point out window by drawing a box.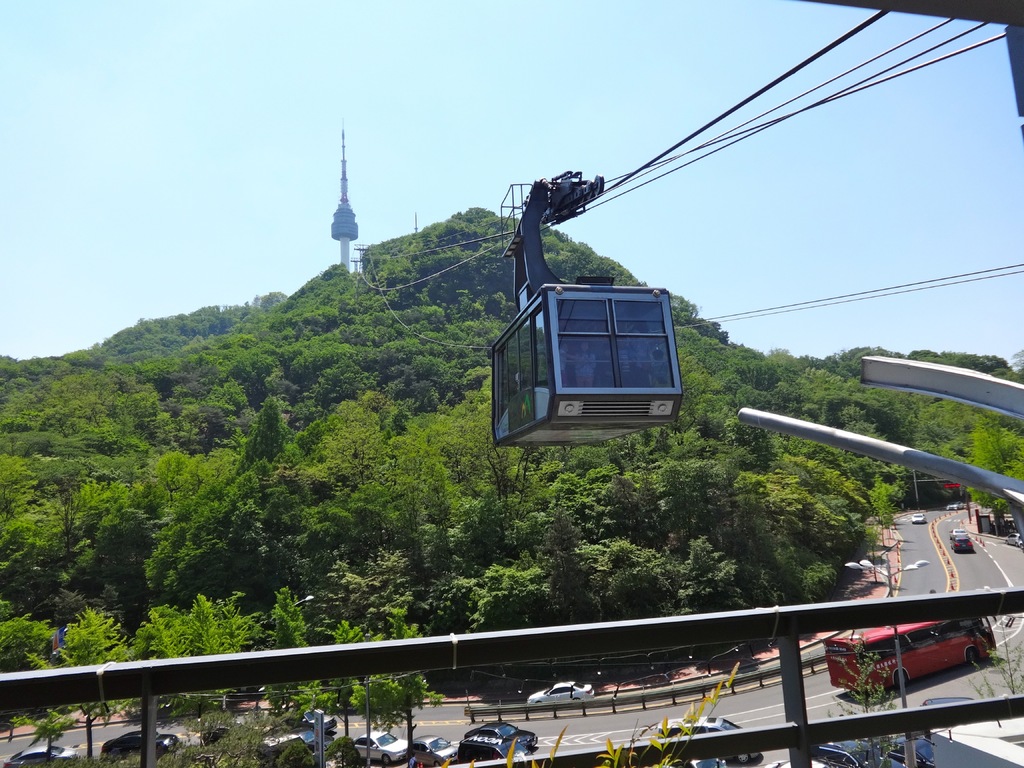
<region>548, 685, 575, 696</region>.
